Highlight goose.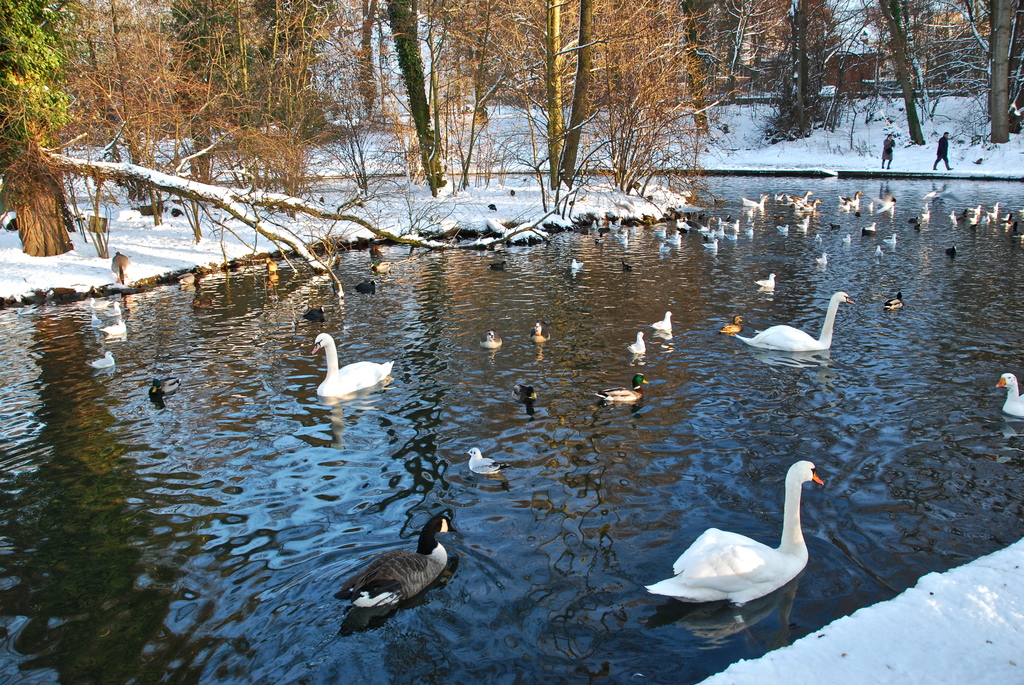
Highlighted region: <box>596,372,649,402</box>.
